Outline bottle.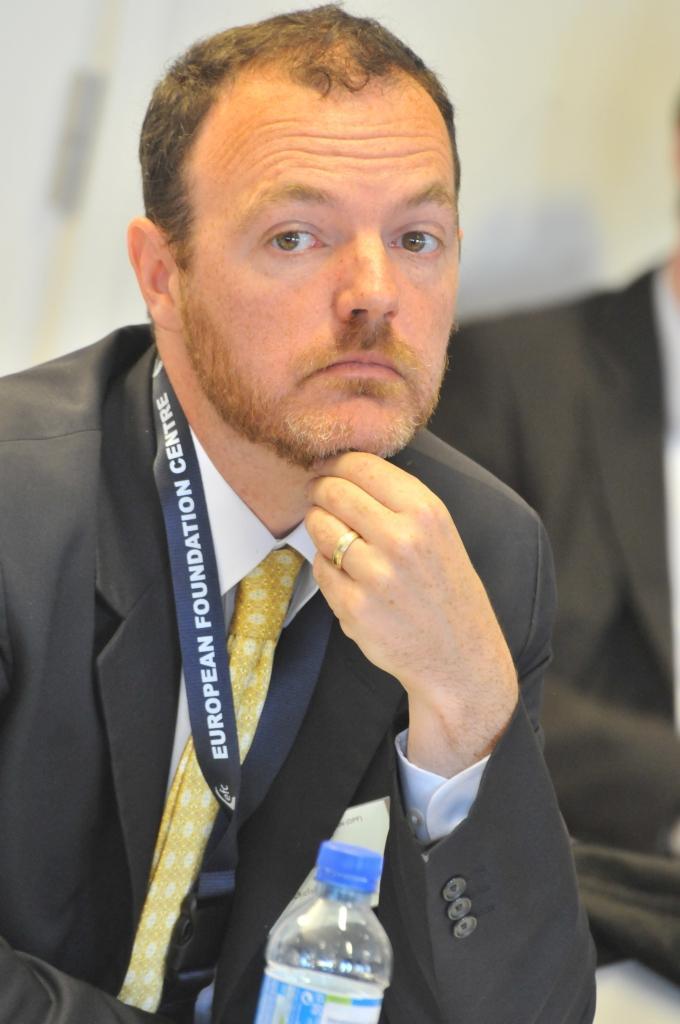
Outline: l=257, t=839, r=394, b=1023.
